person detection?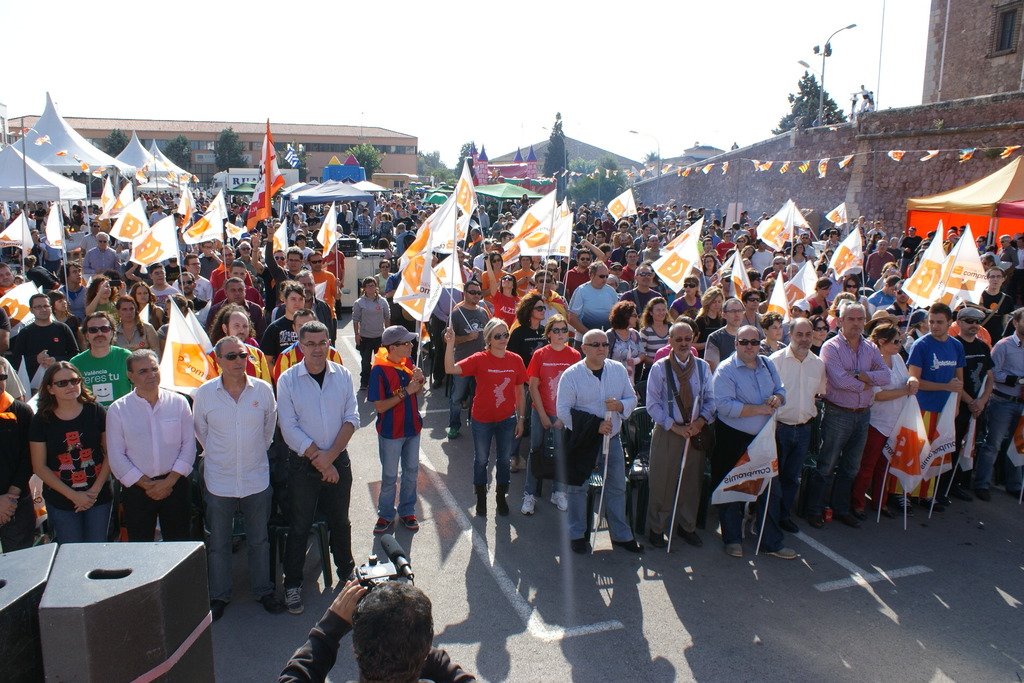
<box>127,280,163,333</box>
